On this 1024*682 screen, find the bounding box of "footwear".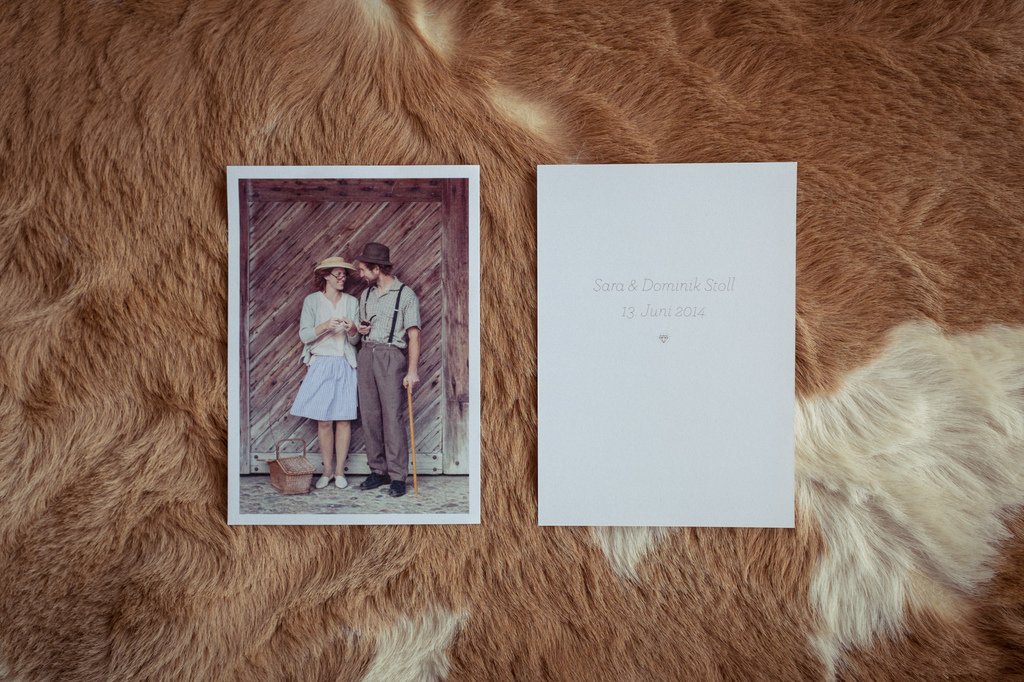
Bounding box: box=[329, 472, 345, 485].
